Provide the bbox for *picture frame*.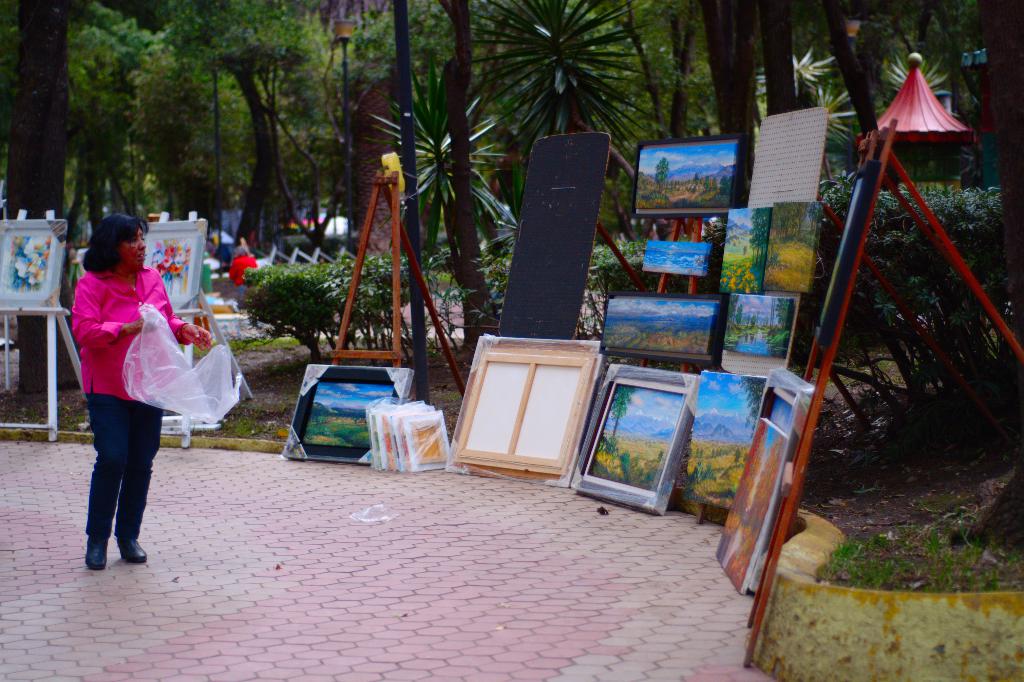
pyautogui.locateOnScreen(597, 291, 730, 357).
